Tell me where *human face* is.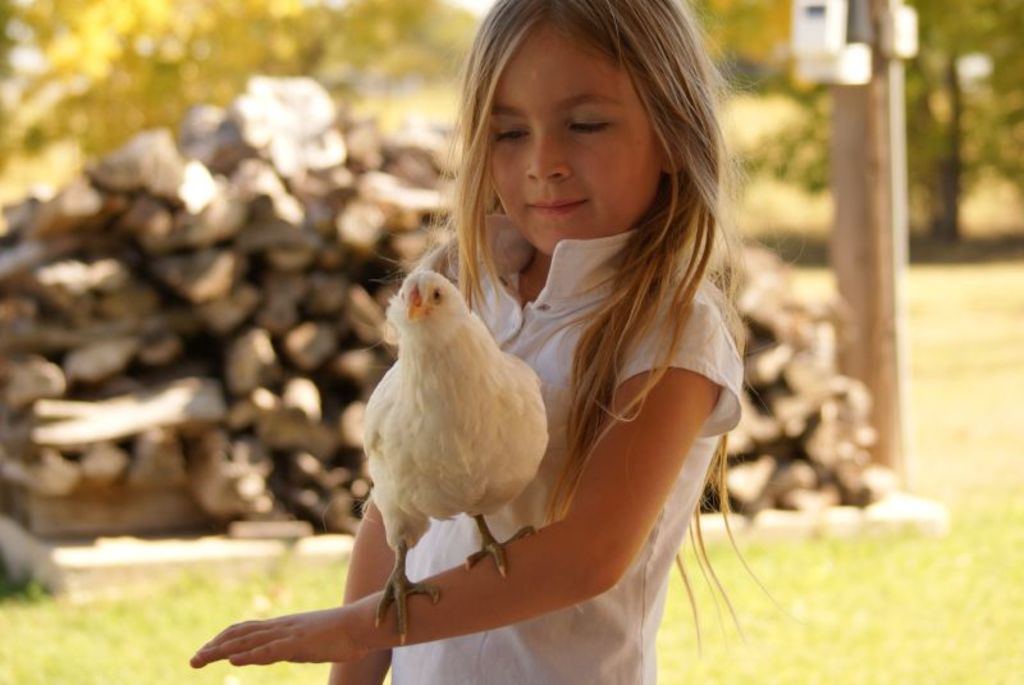
*human face* is at bbox(468, 27, 672, 262).
